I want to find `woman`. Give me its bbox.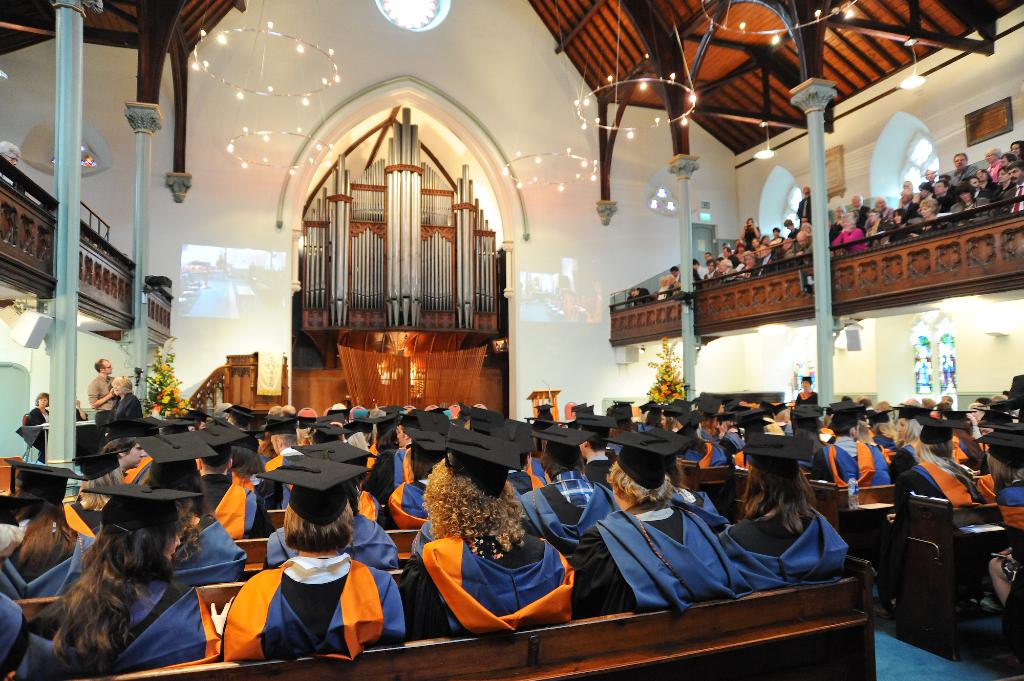
214 455 419 665.
